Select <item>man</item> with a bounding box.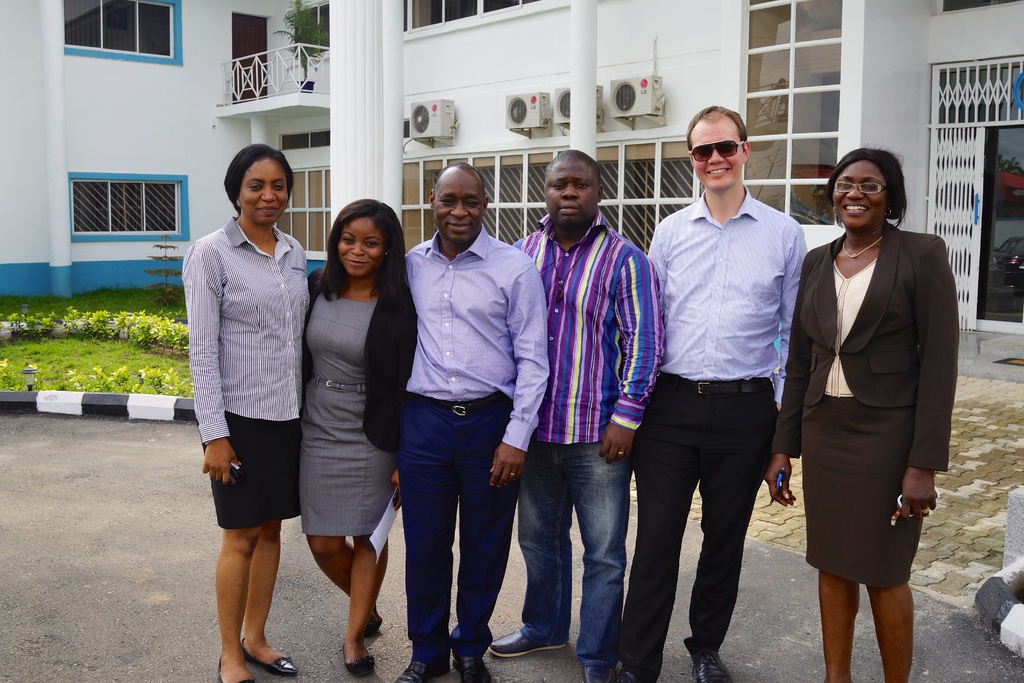
(634,106,826,654).
